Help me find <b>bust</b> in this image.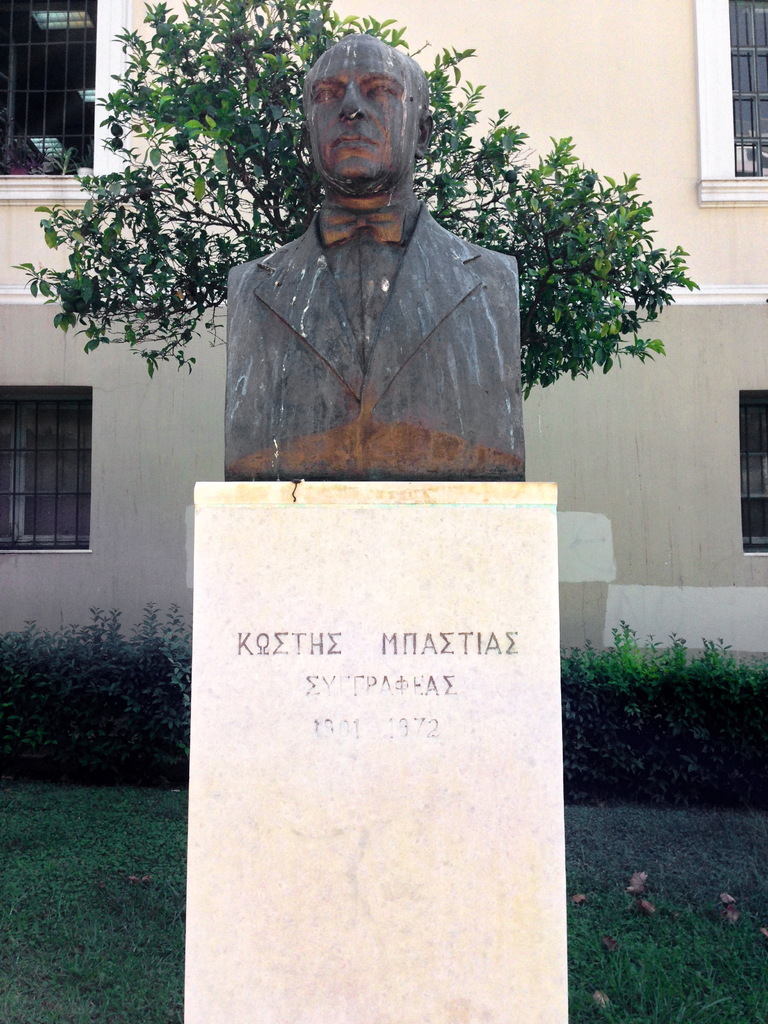
Found it: <bbox>226, 32, 527, 480</bbox>.
